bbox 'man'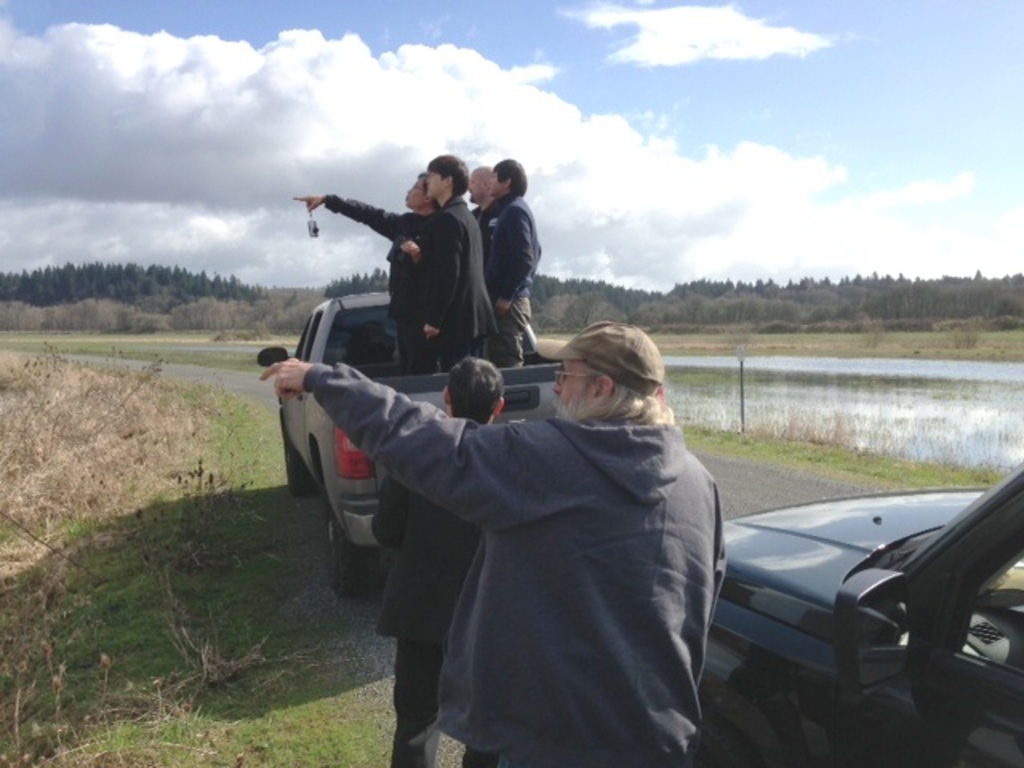
397:152:493:370
